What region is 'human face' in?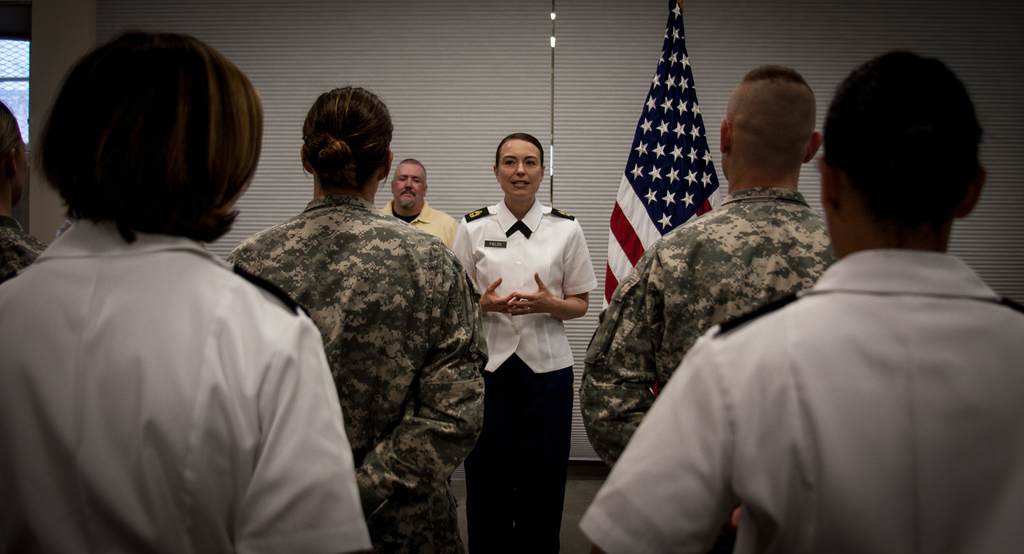
<box>392,156,427,216</box>.
